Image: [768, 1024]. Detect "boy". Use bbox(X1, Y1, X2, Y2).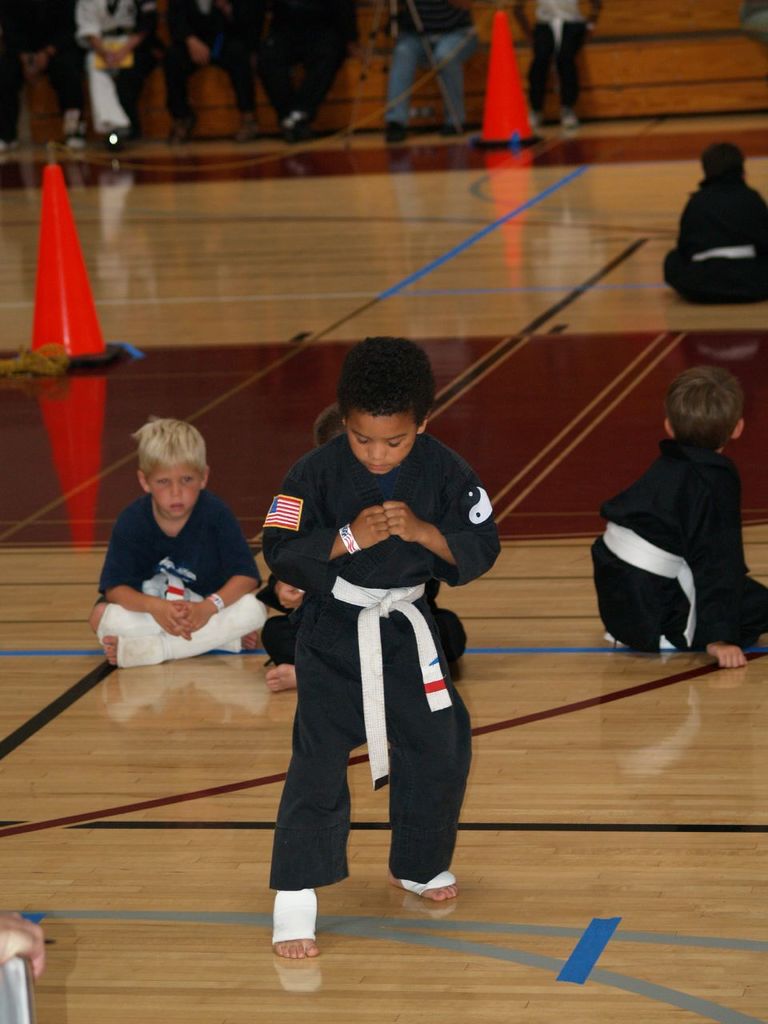
bbox(246, 334, 520, 968).
